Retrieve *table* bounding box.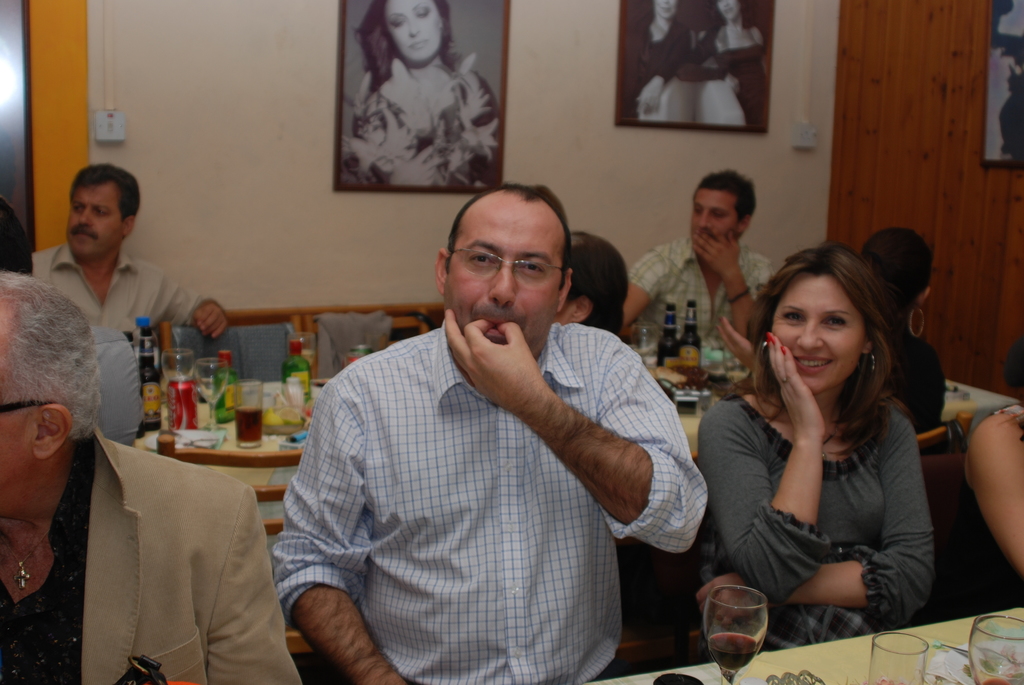
Bounding box: [584,611,1023,684].
